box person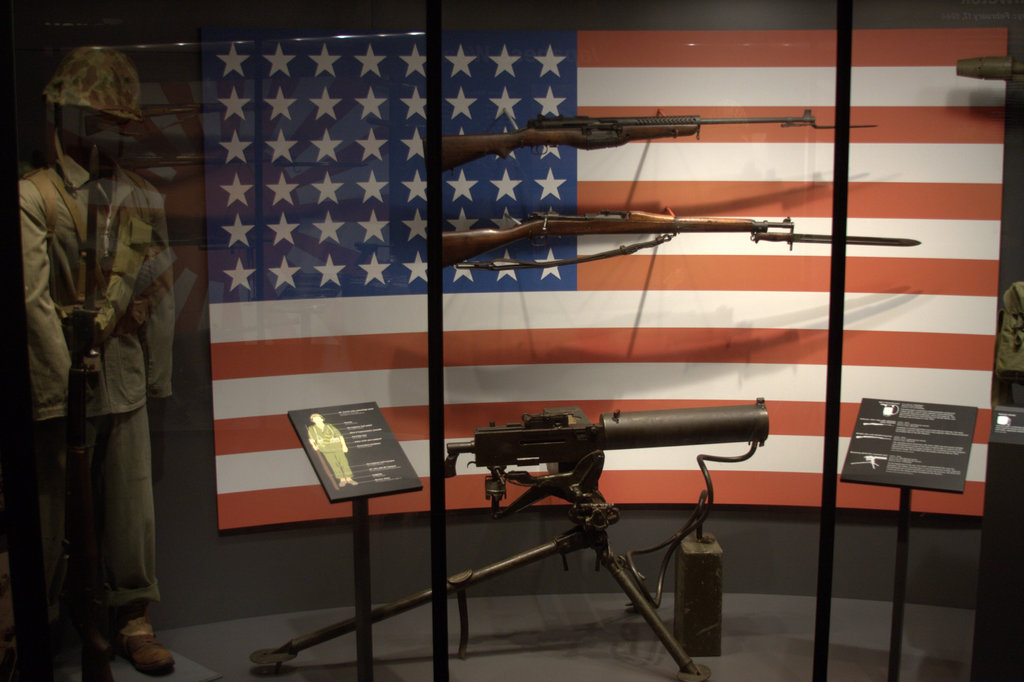
19/44/183/674
